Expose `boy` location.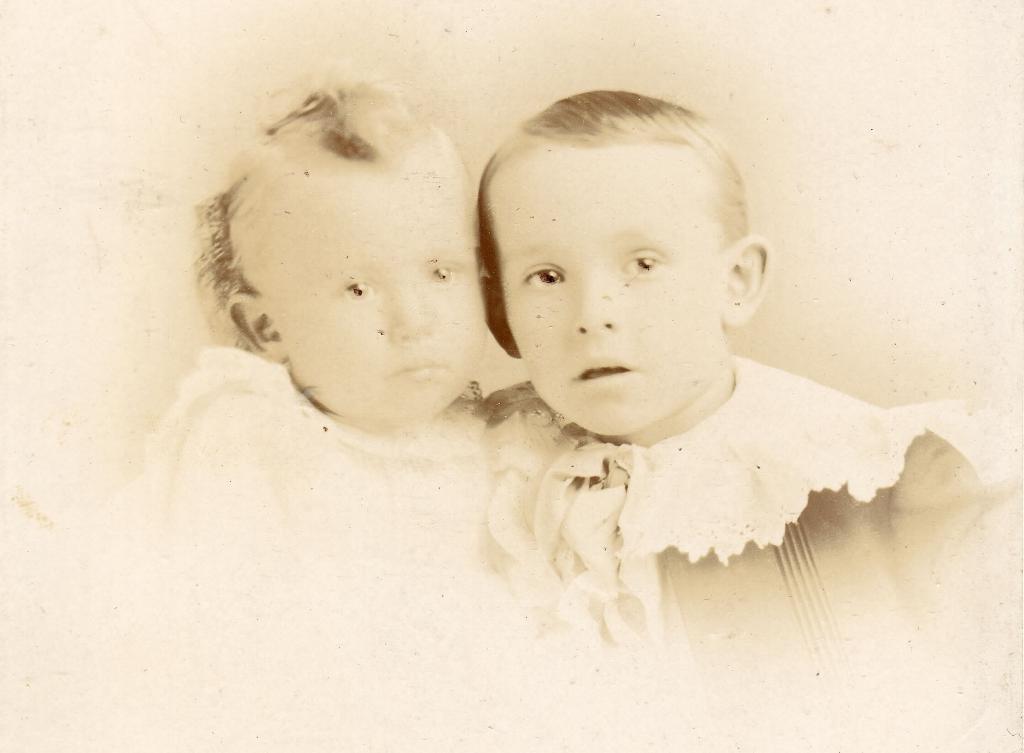
Exposed at [x1=152, y1=86, x2=485, y2=515].
